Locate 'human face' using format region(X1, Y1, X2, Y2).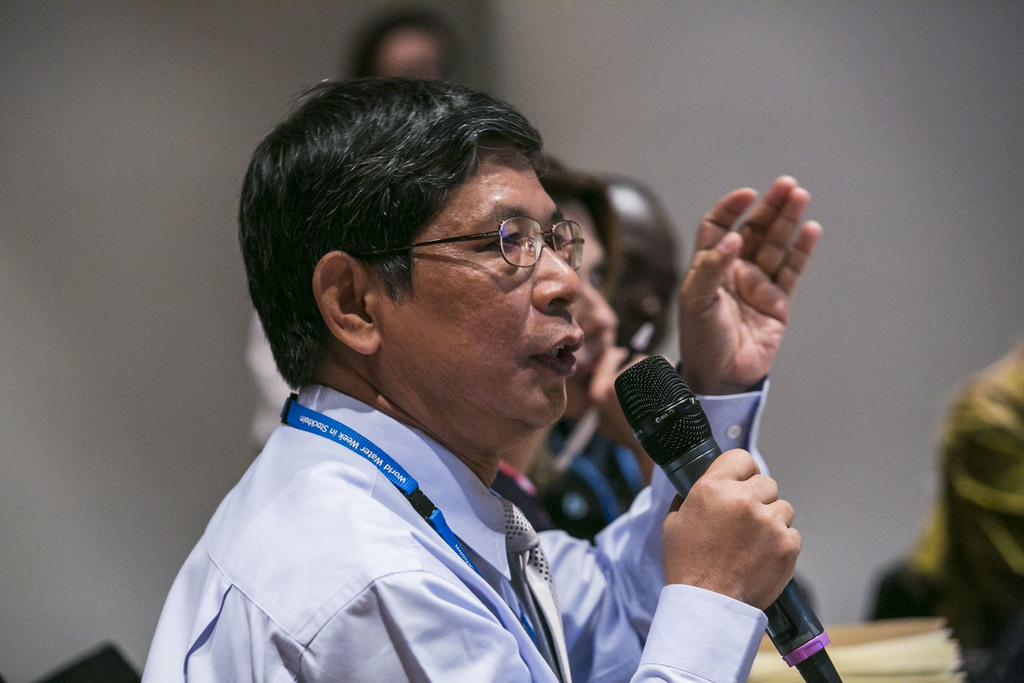
region(376, 32, 449, 76).
